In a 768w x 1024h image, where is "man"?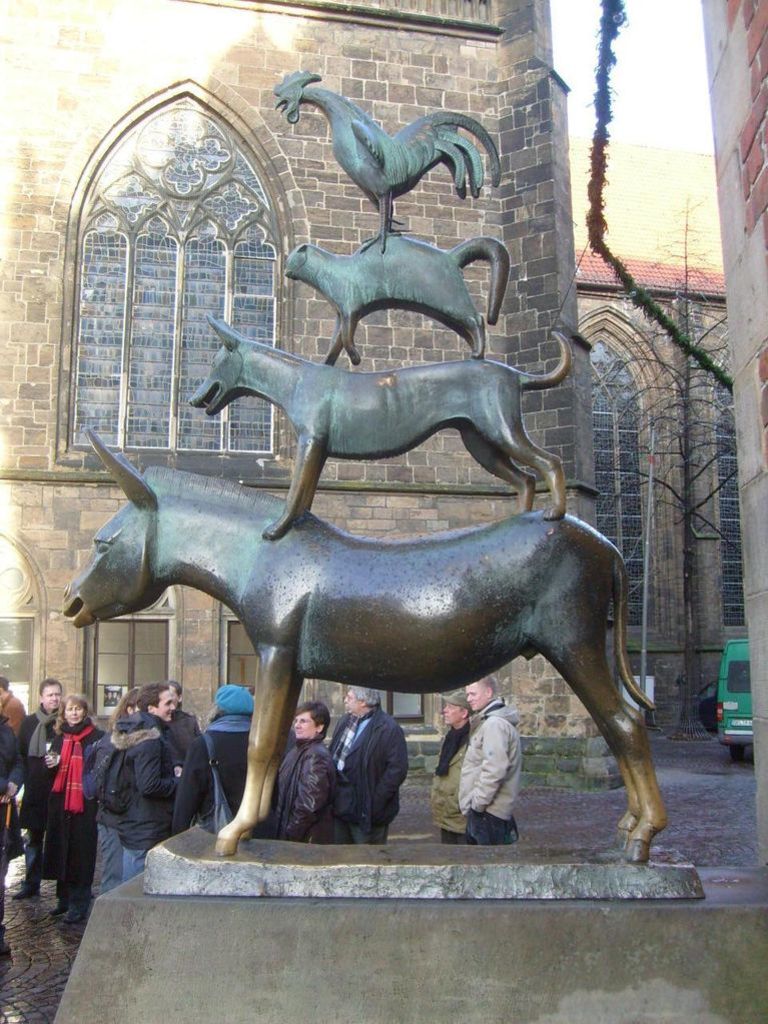
{"left": 11, "top": 679, "right": 61, "bottom": 899}.
